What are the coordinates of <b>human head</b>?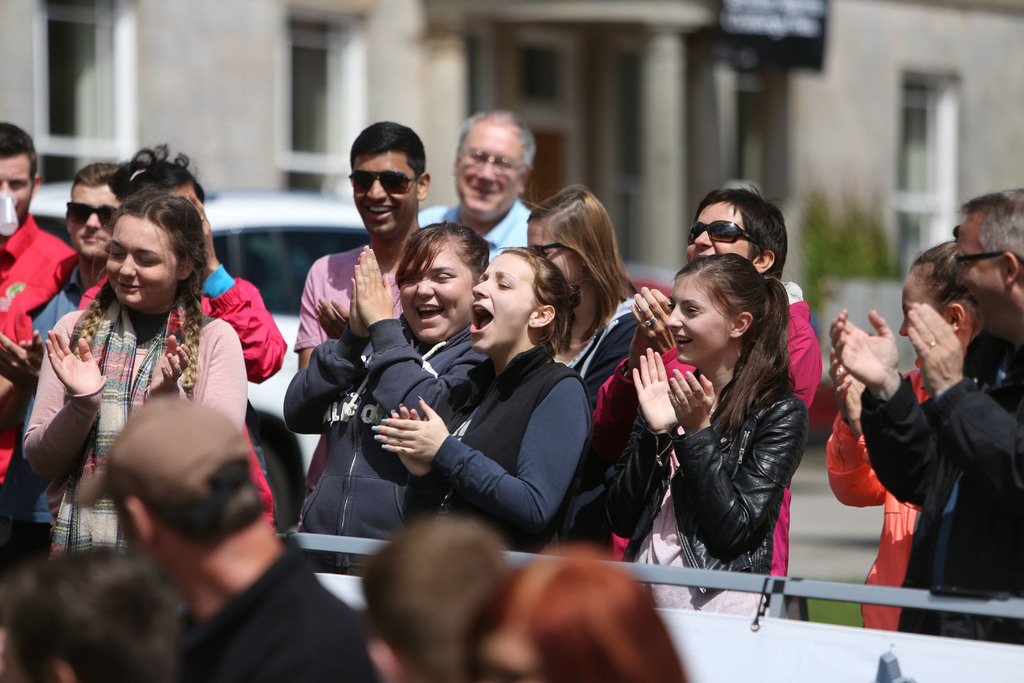
box(358, 514, 514, 682).
